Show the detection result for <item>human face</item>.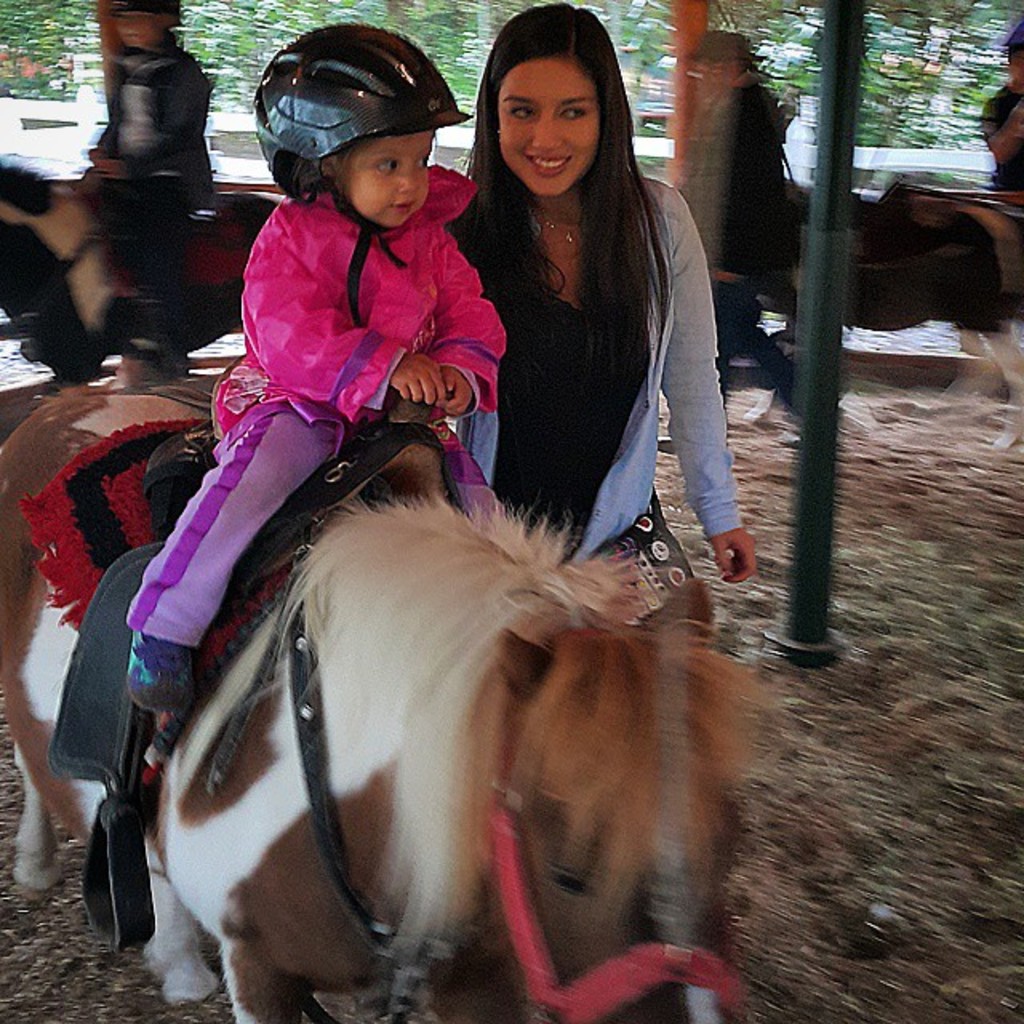
{"x1": 117, "y1": 18, "x2": 160, "y2": 42}.
